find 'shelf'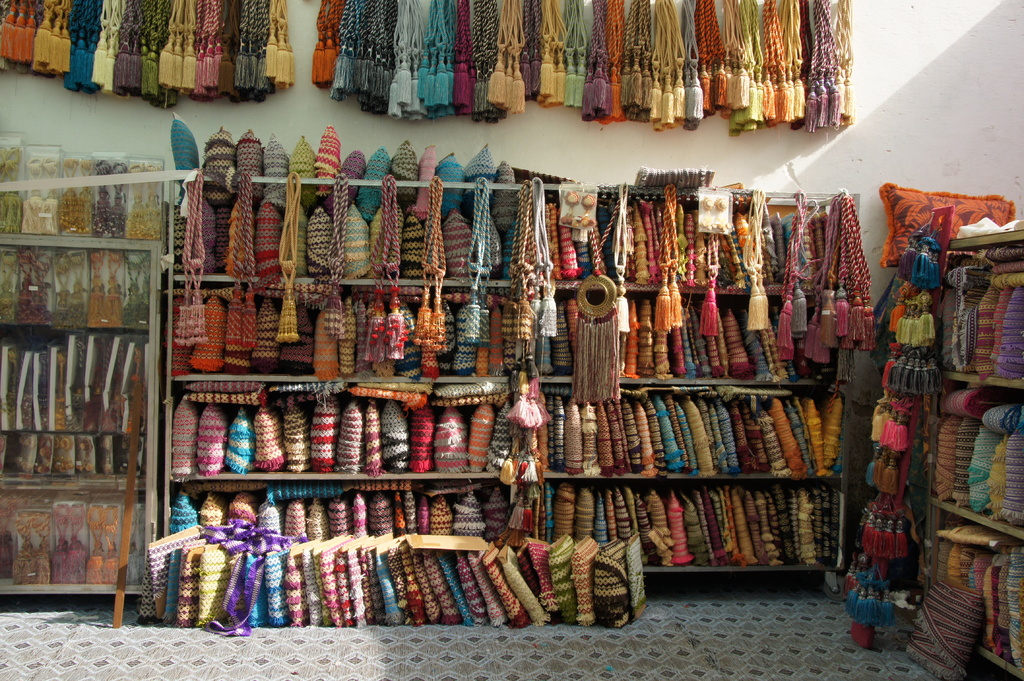
{"left": 929, "top": 226, "right": 1023, "bottom": 680}
